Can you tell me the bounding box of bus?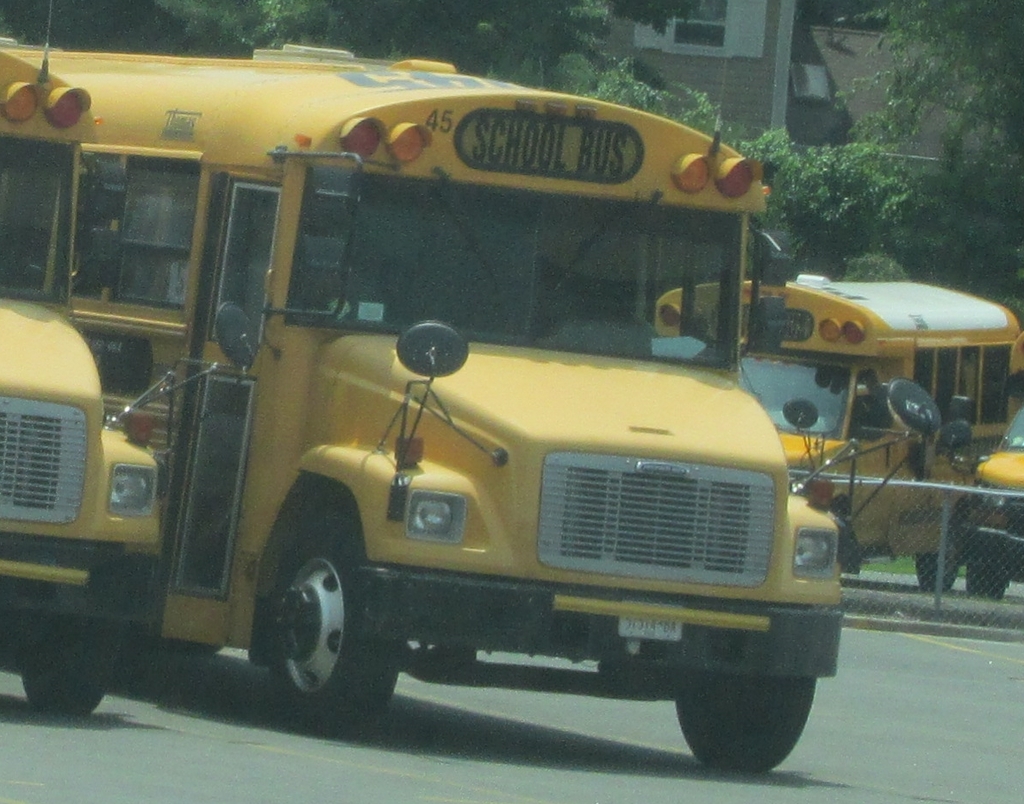
(left=657, top=271, right=1023, bottom=575).
